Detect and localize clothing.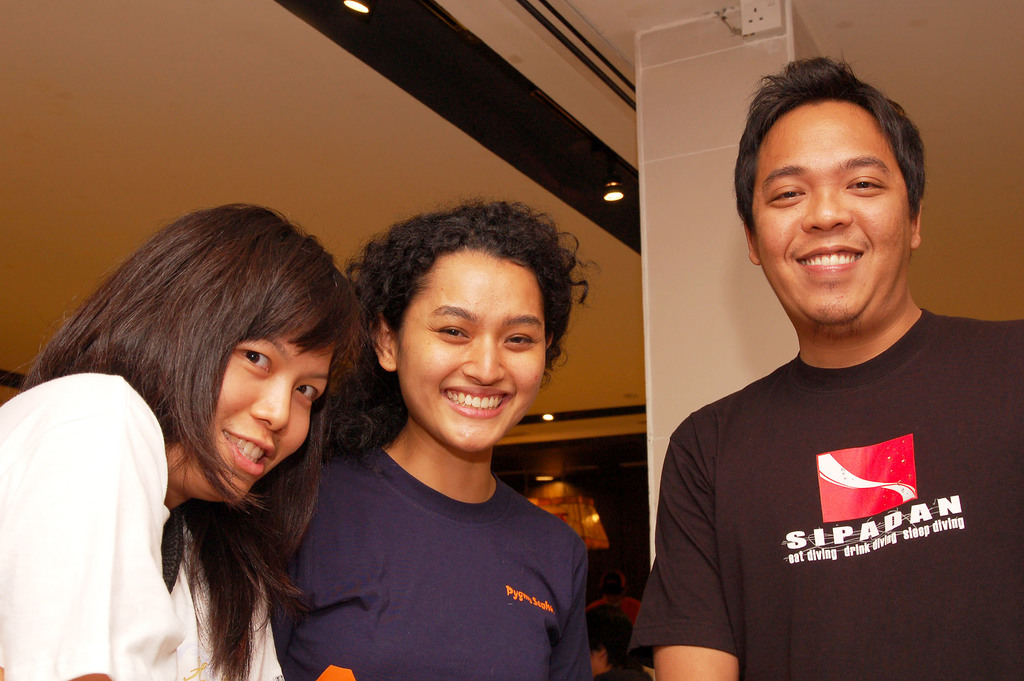
Localized at <box>632,303,1023,680</box>.
